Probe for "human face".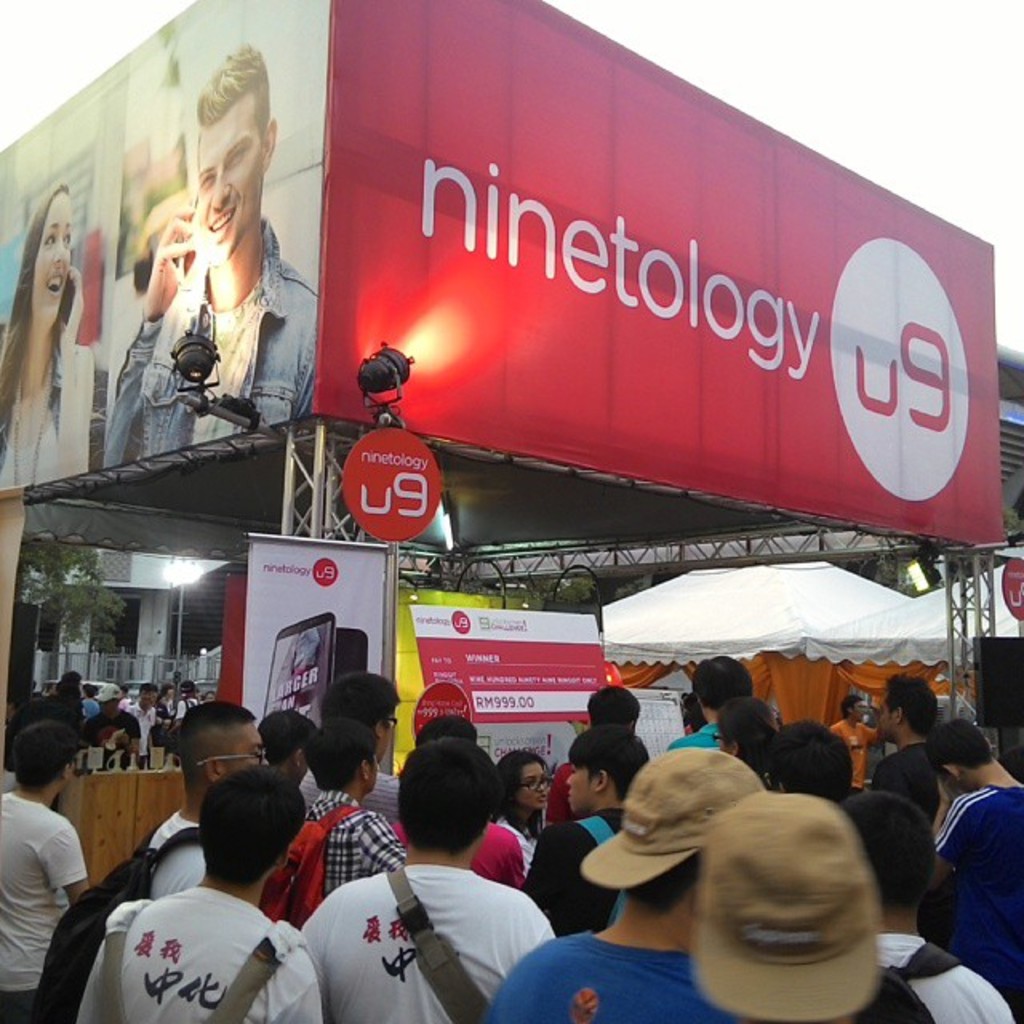
Probe result: left=34, top=184, right=69, bottom=322.
